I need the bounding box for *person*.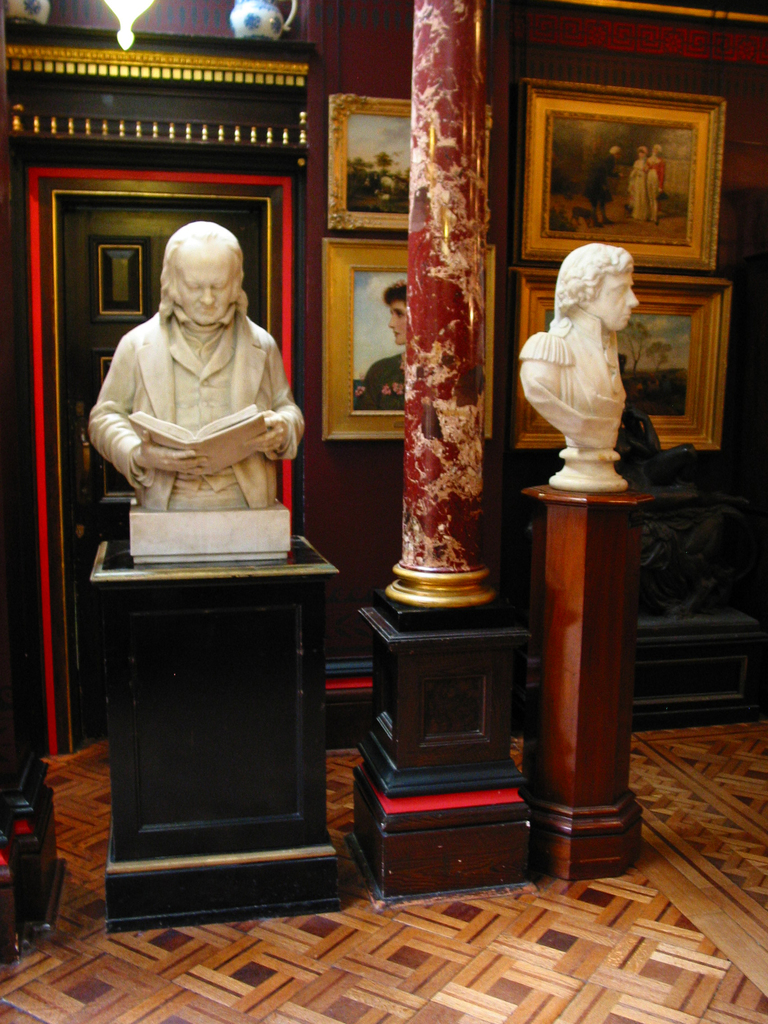
Here it is: <box>516,243,640,449</box>.
